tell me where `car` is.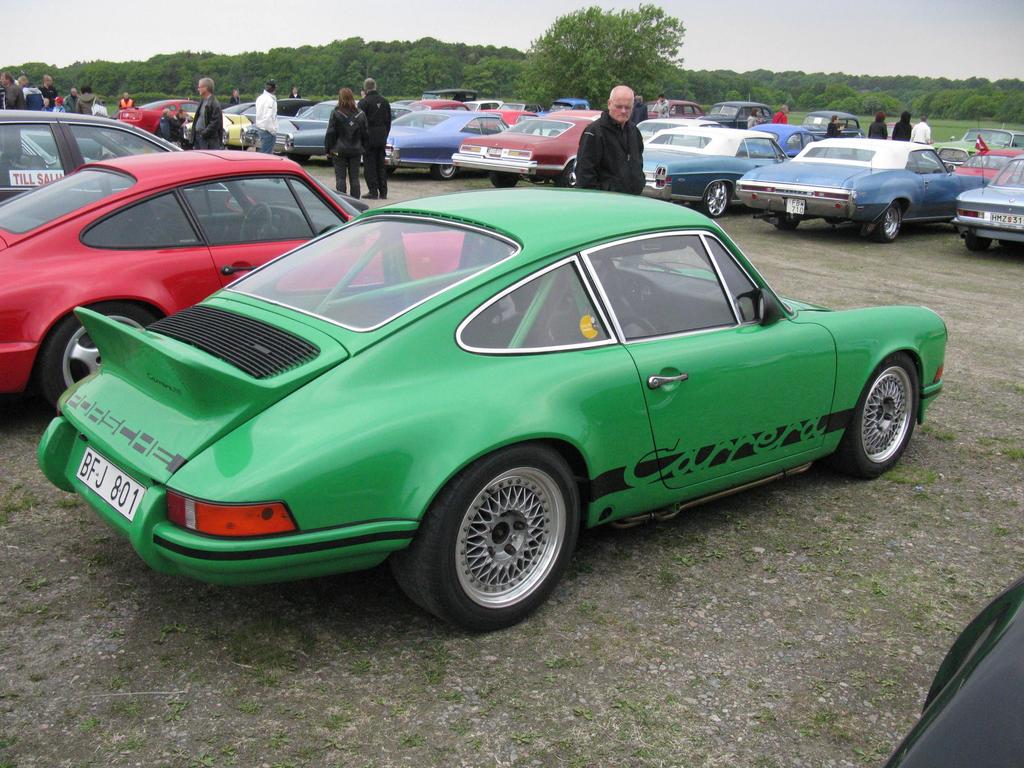
`car` is at 0 111 184 202.
